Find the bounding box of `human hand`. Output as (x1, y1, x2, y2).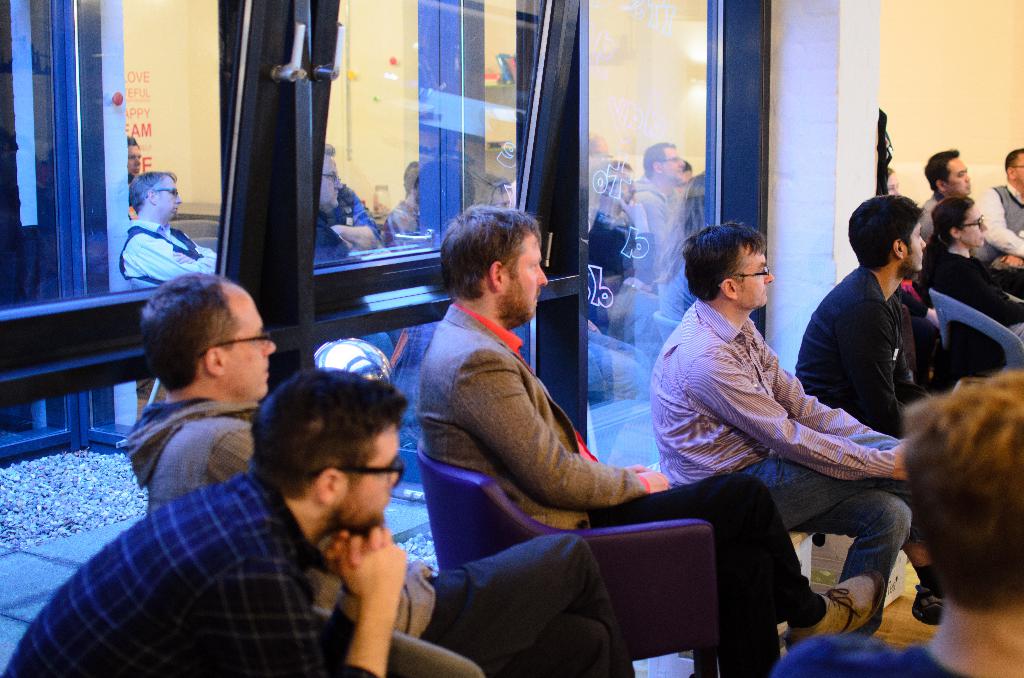
(624, 461, 649, 474).
